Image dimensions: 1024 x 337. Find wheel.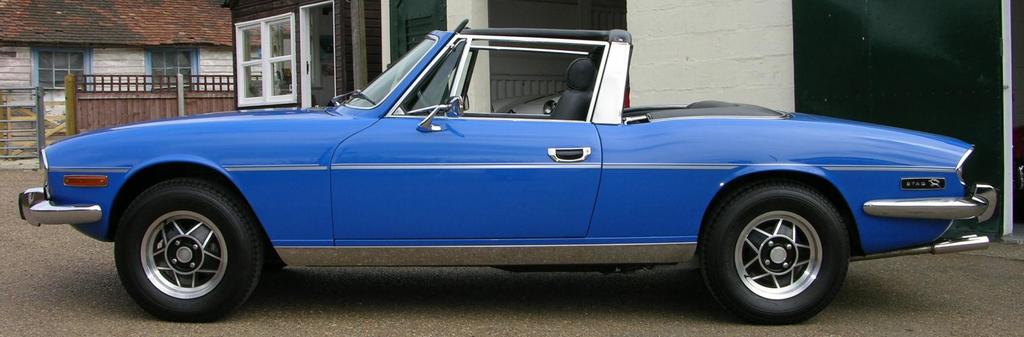
(x1=706, y1=174, x2=855, y2=311).
